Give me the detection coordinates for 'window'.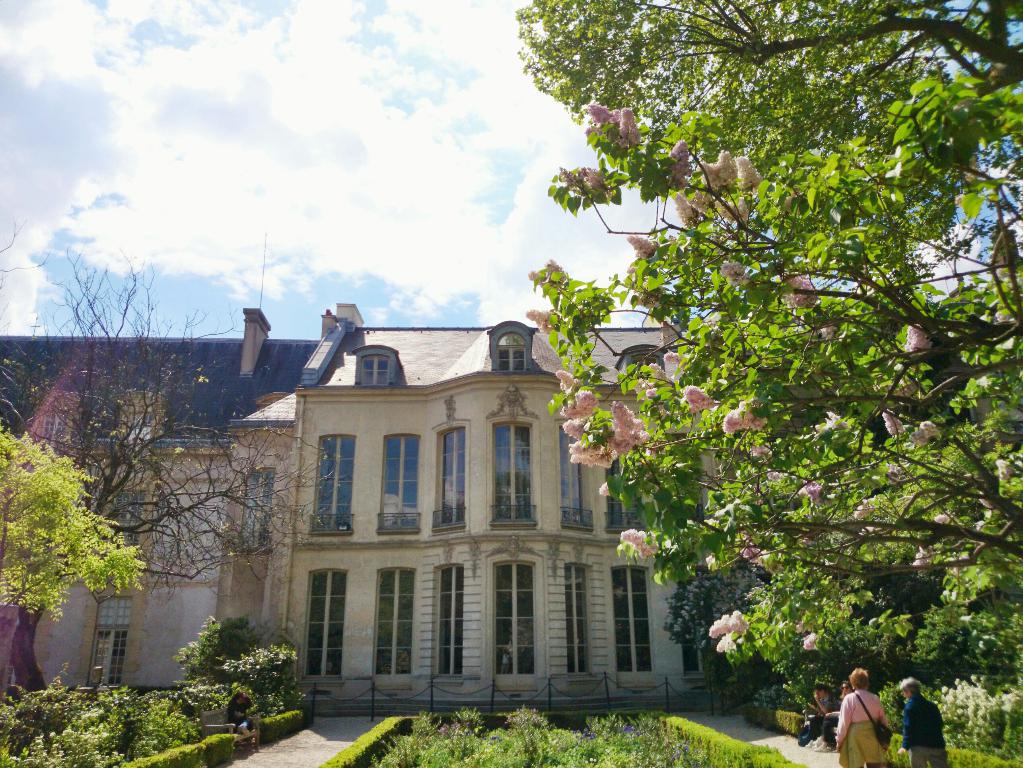
379 436 423 527.
